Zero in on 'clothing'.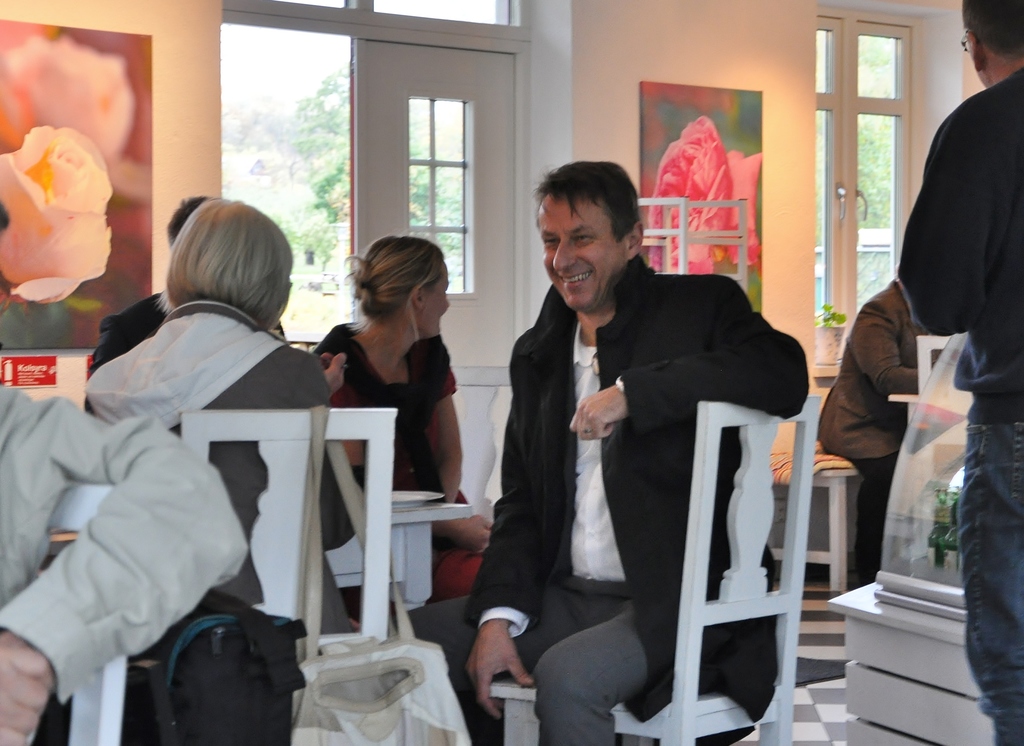
Zeroed in: rect(314, 322, 496, 604).
